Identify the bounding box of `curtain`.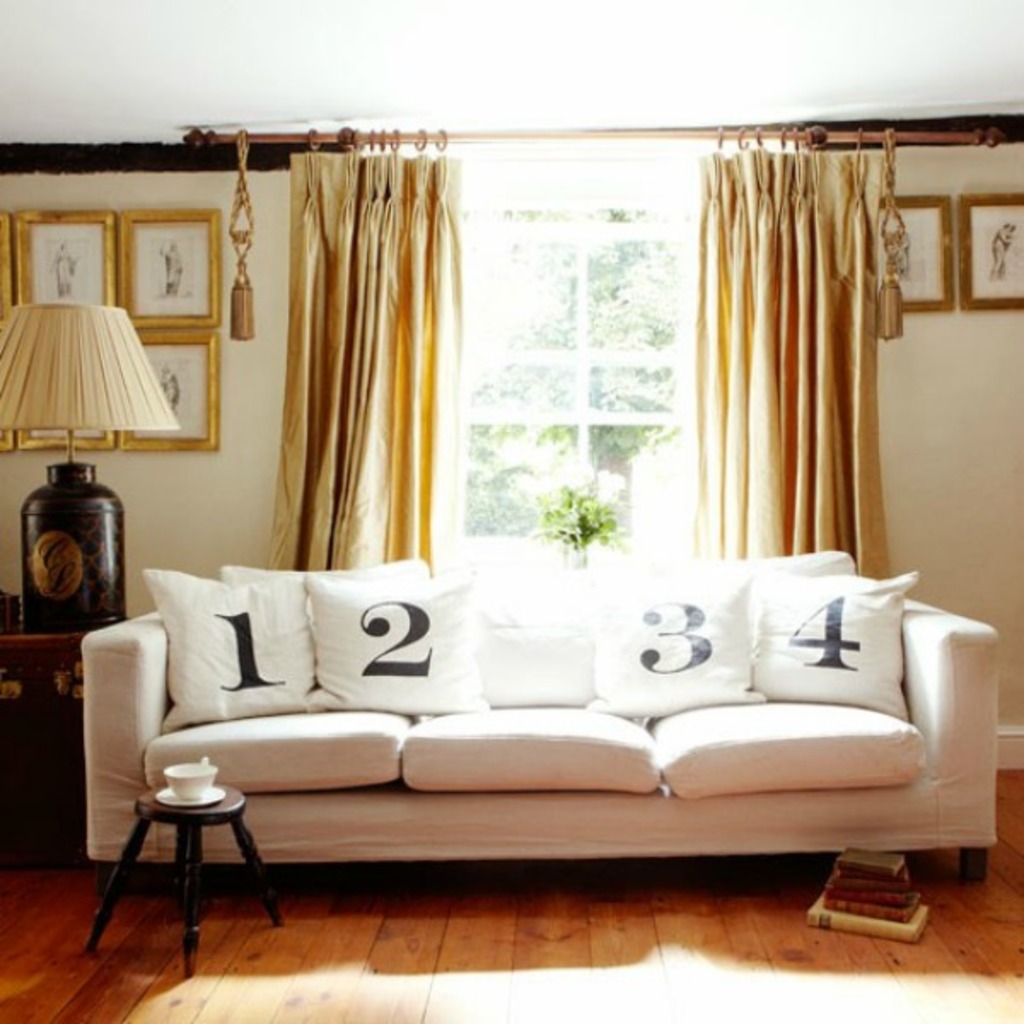
select_region(657, 119, 894, 591).
